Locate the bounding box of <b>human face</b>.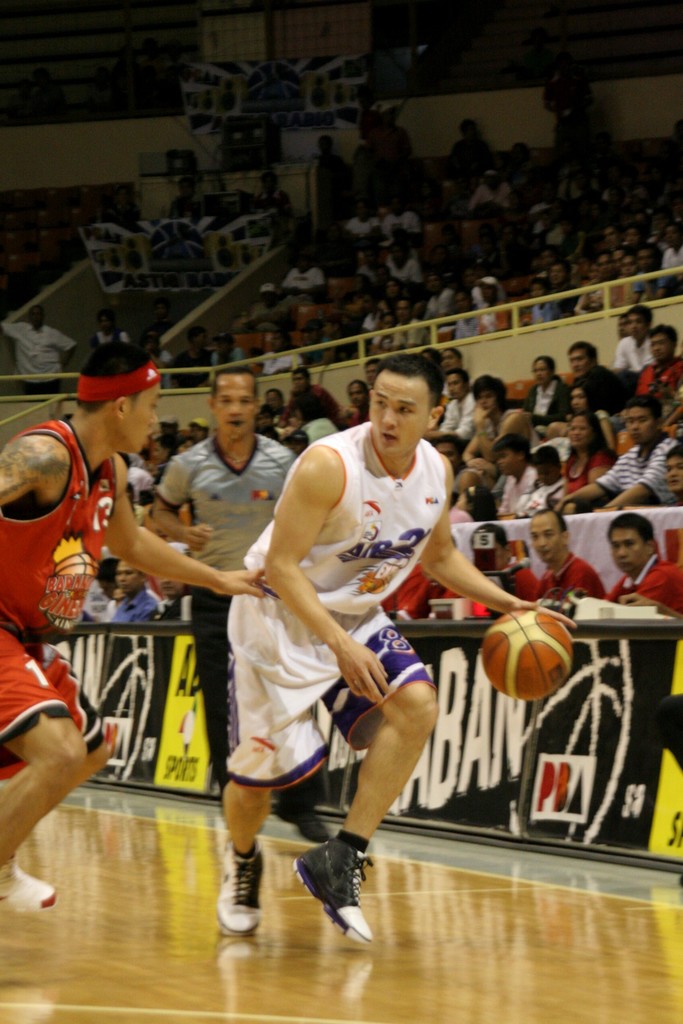
Bounding box: 380/315/394/330.
